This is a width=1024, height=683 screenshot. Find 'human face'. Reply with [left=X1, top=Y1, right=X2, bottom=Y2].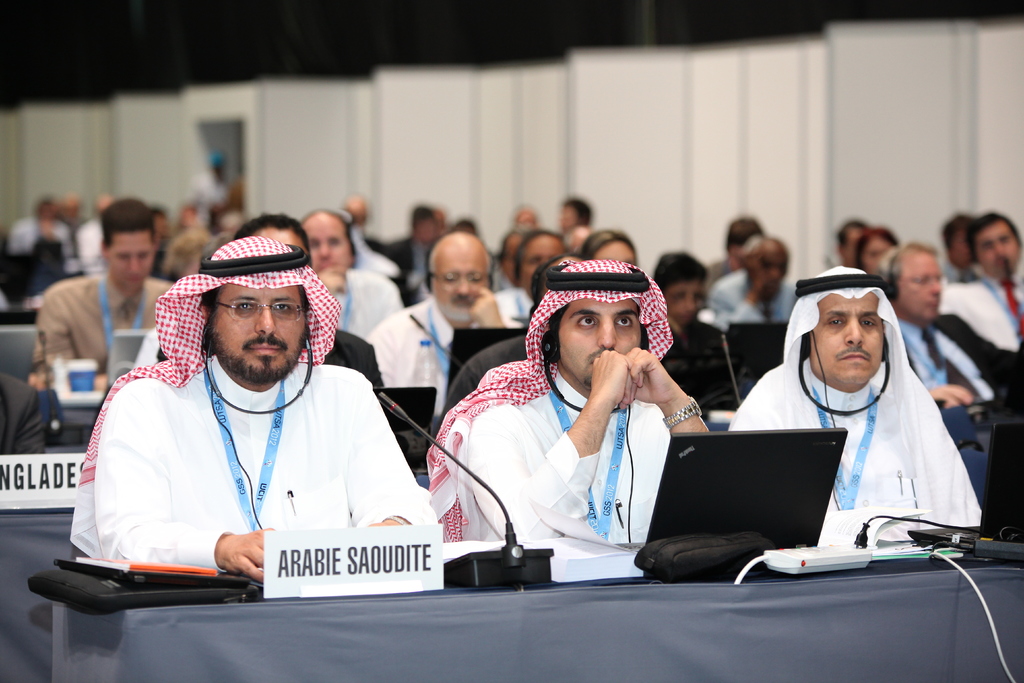
[left=302, top=211, right=349, bottom=273].
